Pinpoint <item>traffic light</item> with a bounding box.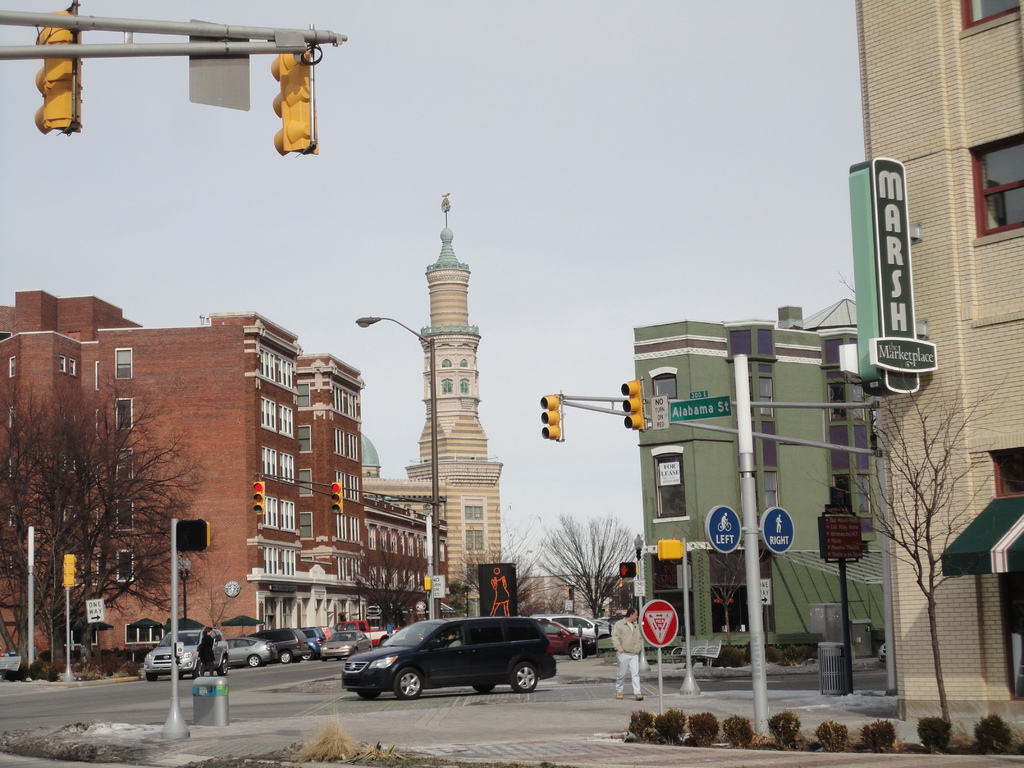
x1=659, y1=540, x2=682, y2=558.
